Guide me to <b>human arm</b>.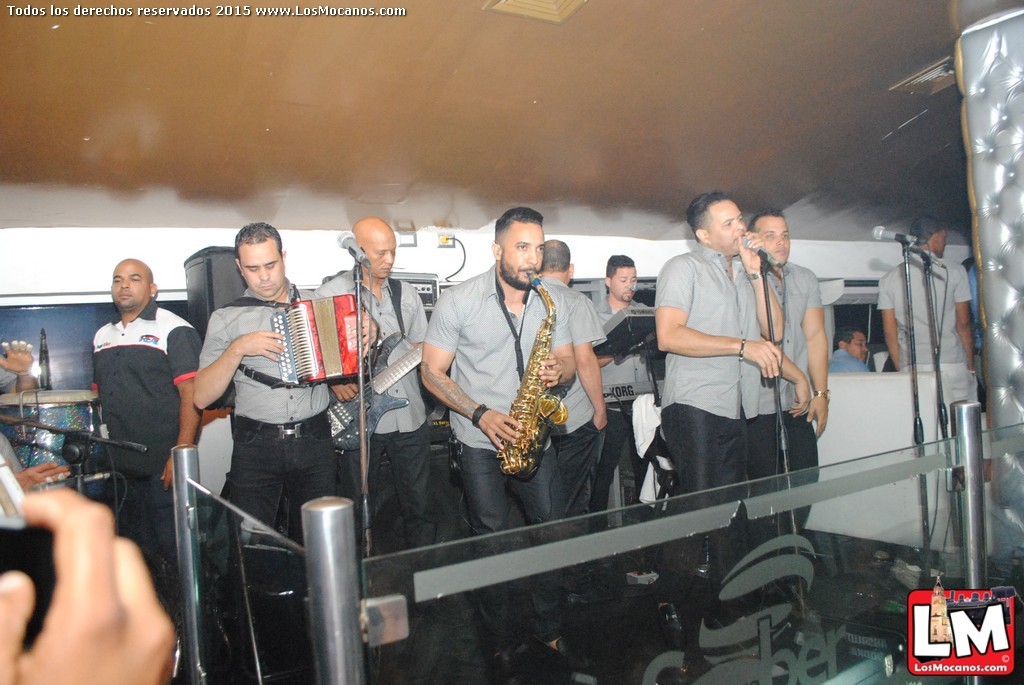
Guidance: 595, 353, 613, 369.
